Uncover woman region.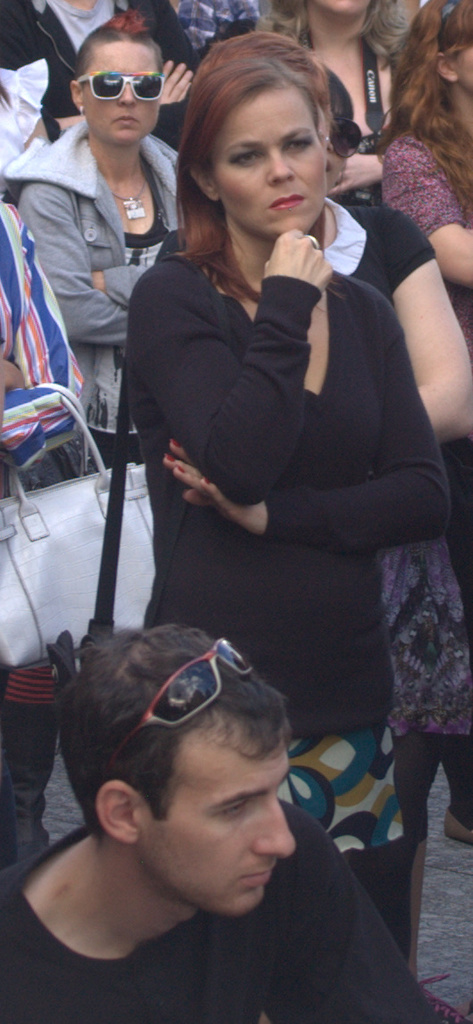
Uncovered: locate(377, 0, 472, 840).
